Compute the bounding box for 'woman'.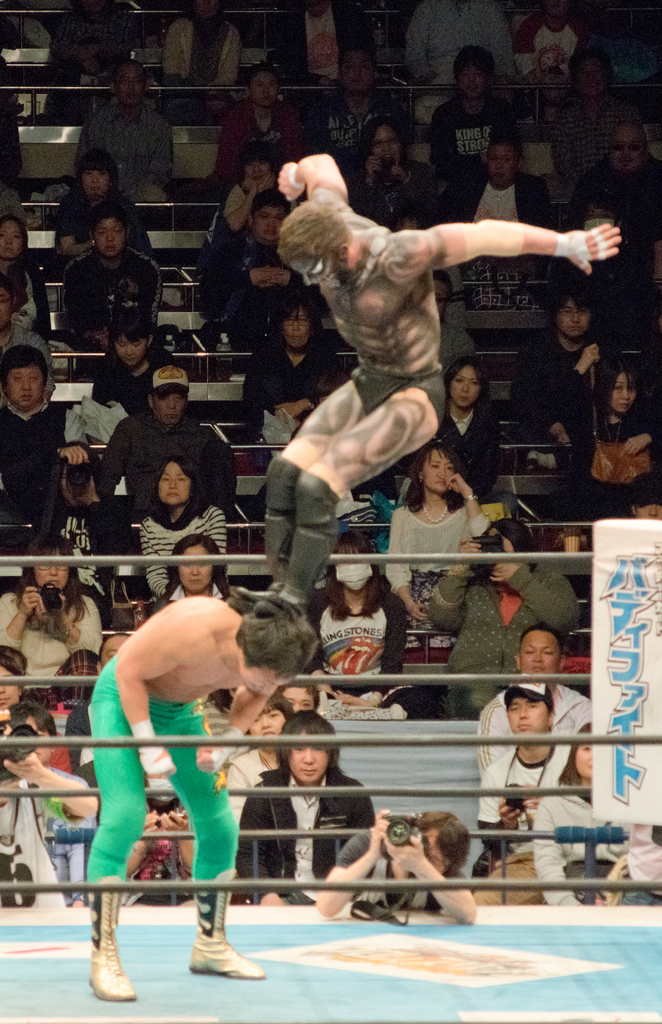
(350, 115, 451, 232).
